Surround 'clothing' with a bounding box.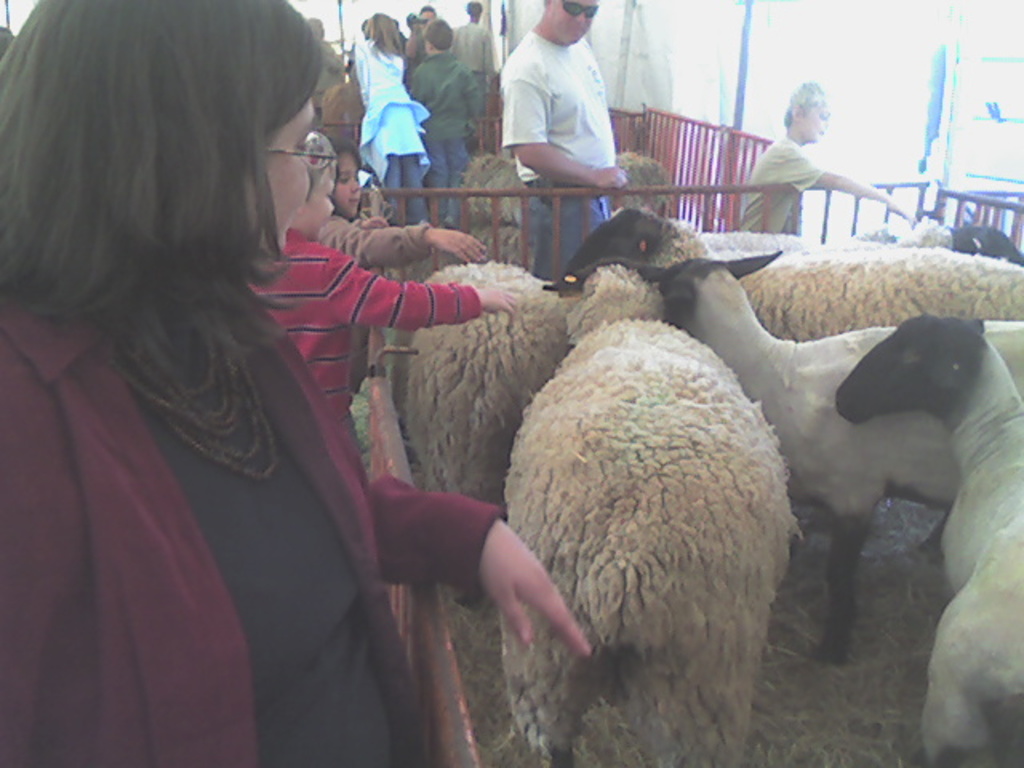
rect(317, 197, 429, 275).
